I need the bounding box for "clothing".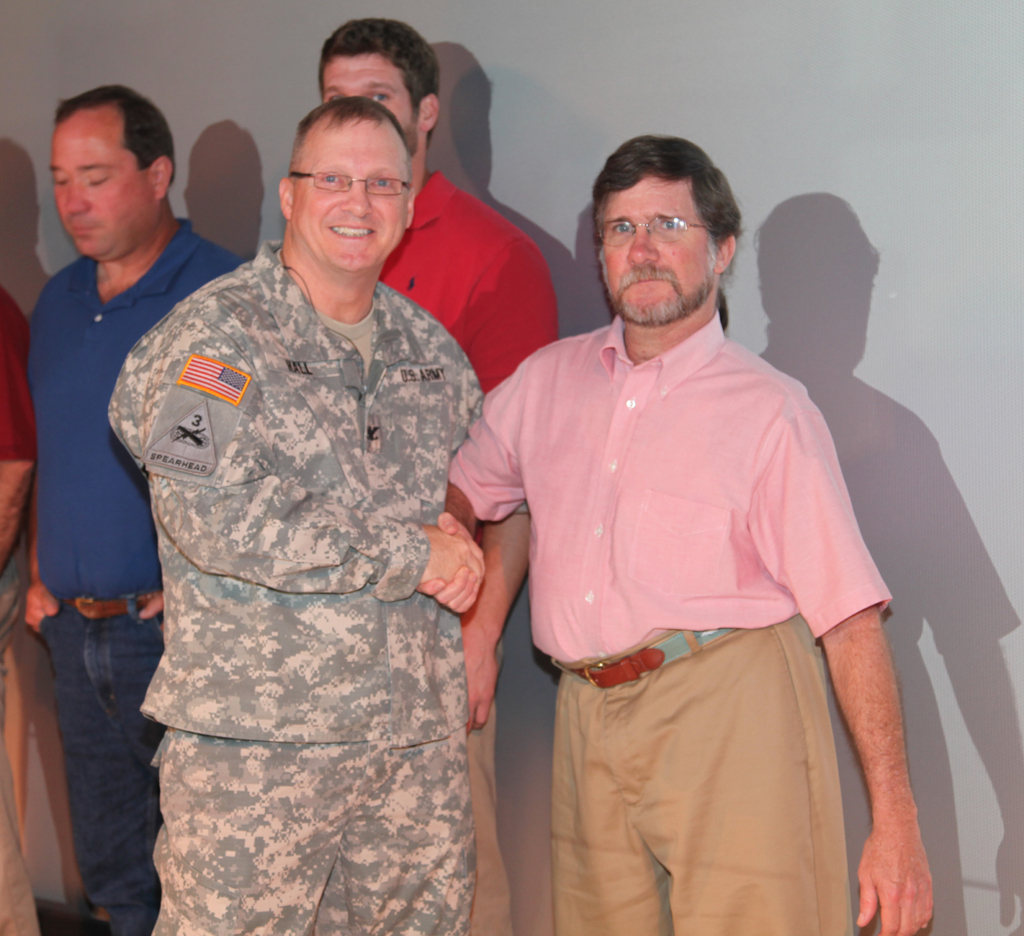
Here it is: {"left": 38, "top": 233, "right": 237, "bottom": 913}.
